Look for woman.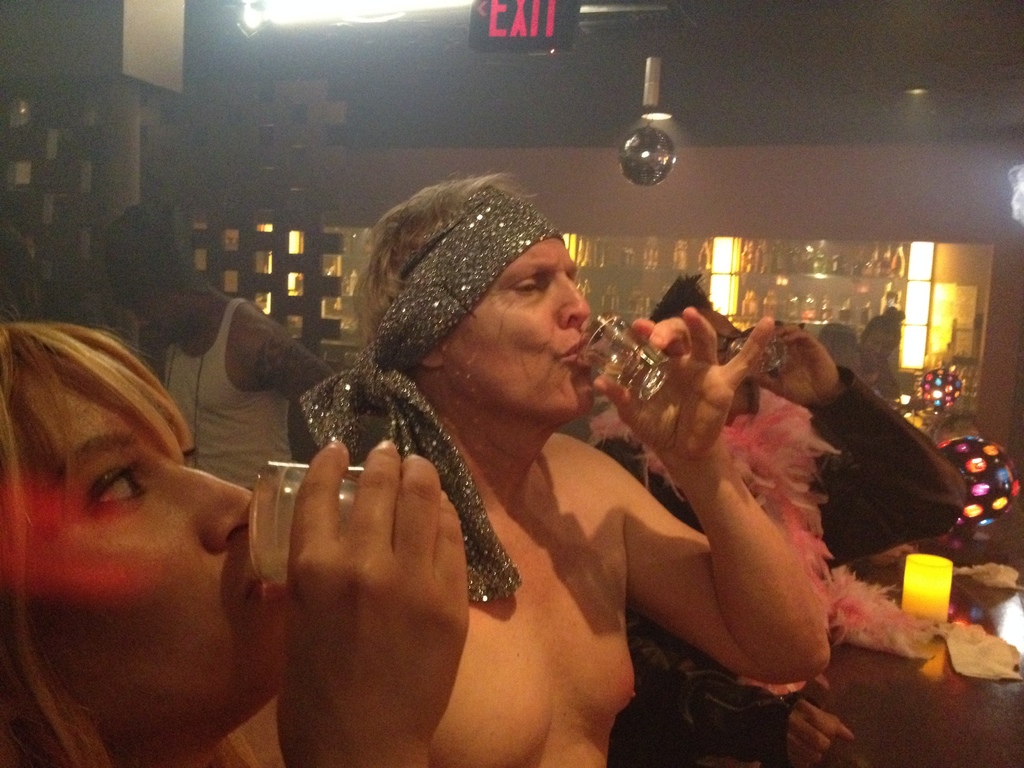
Found: <box>0,264,291,767</box>.
